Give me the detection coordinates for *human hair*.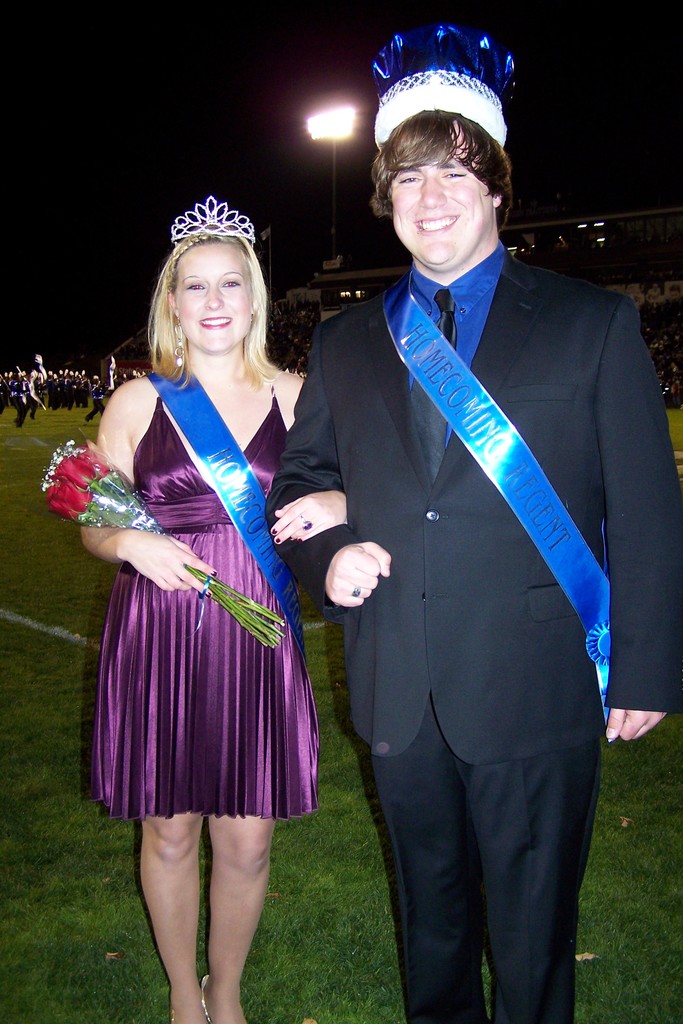
373:84:514:228.
